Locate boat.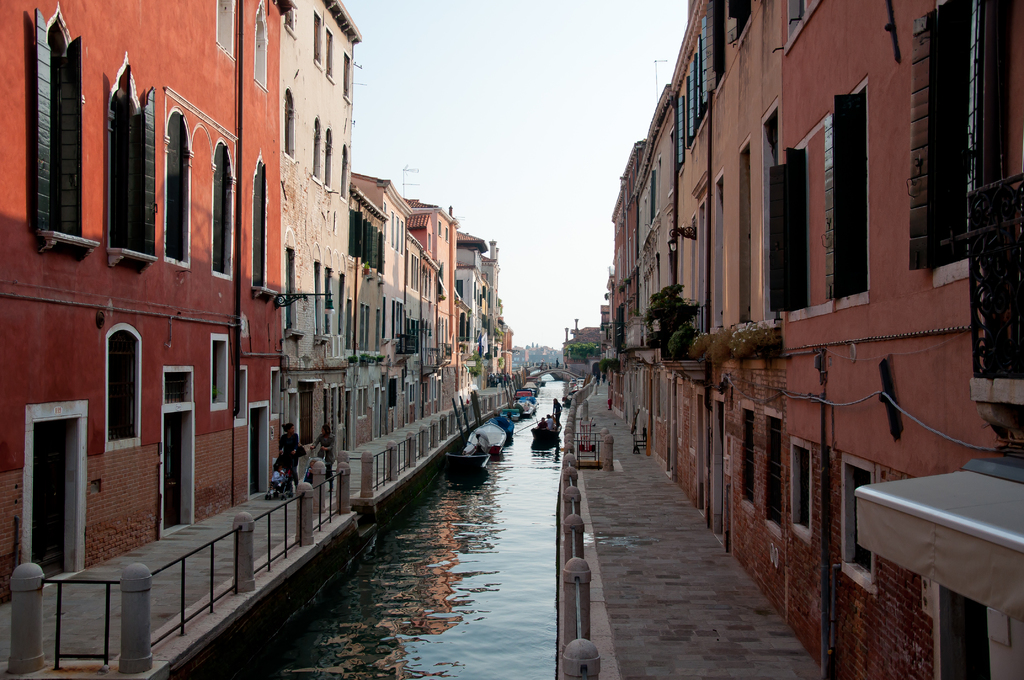
Bounding box: [left=521, top=376, right=545, bottom=394].
